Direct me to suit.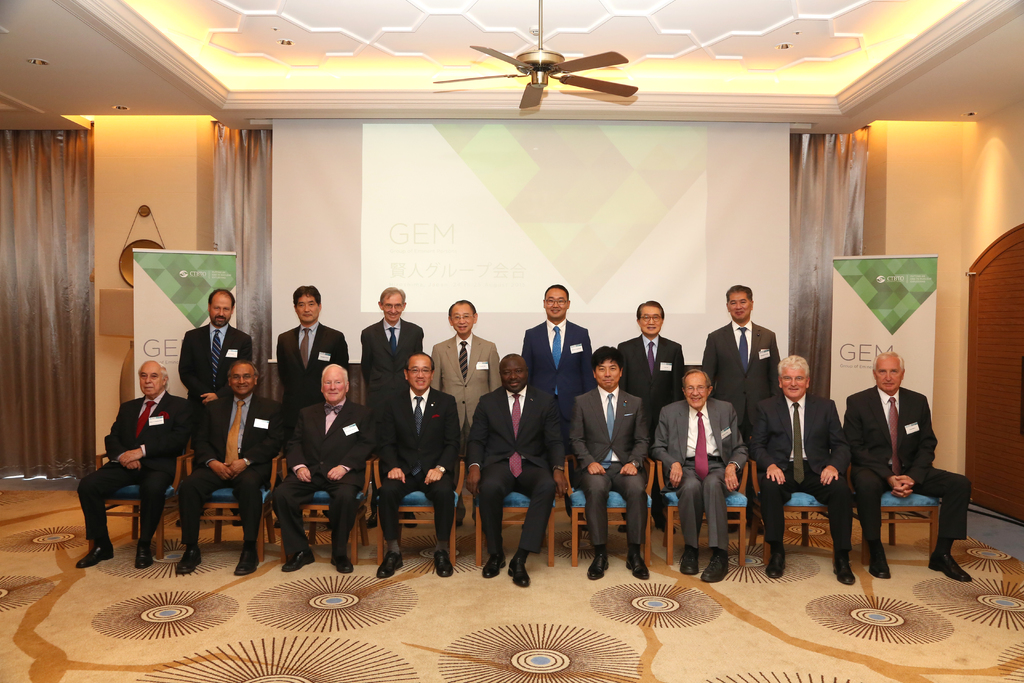
Direction: x1=176, y1=391, x2=284, y2=561.
